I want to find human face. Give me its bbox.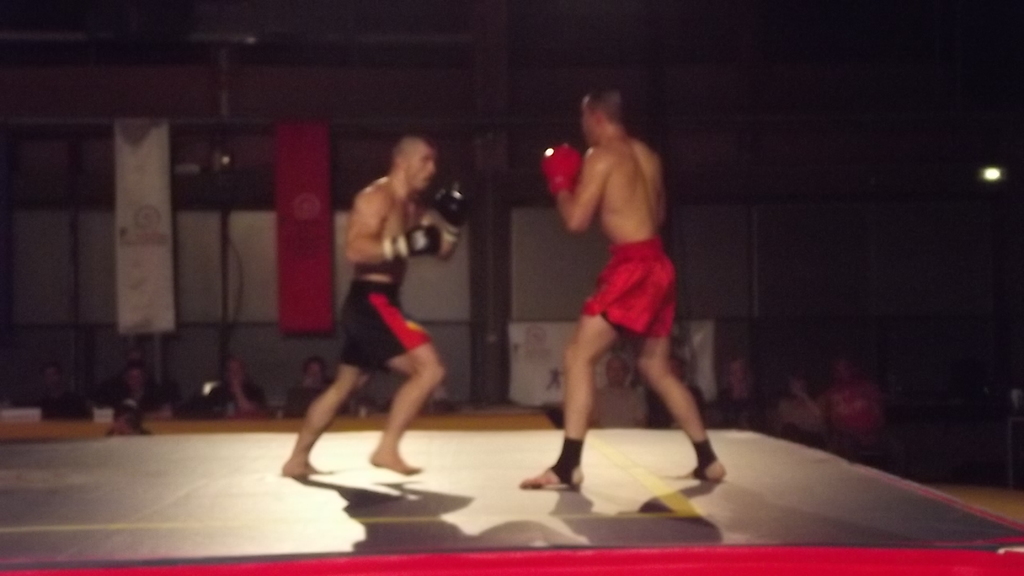
(124, 368, 148, 397).
